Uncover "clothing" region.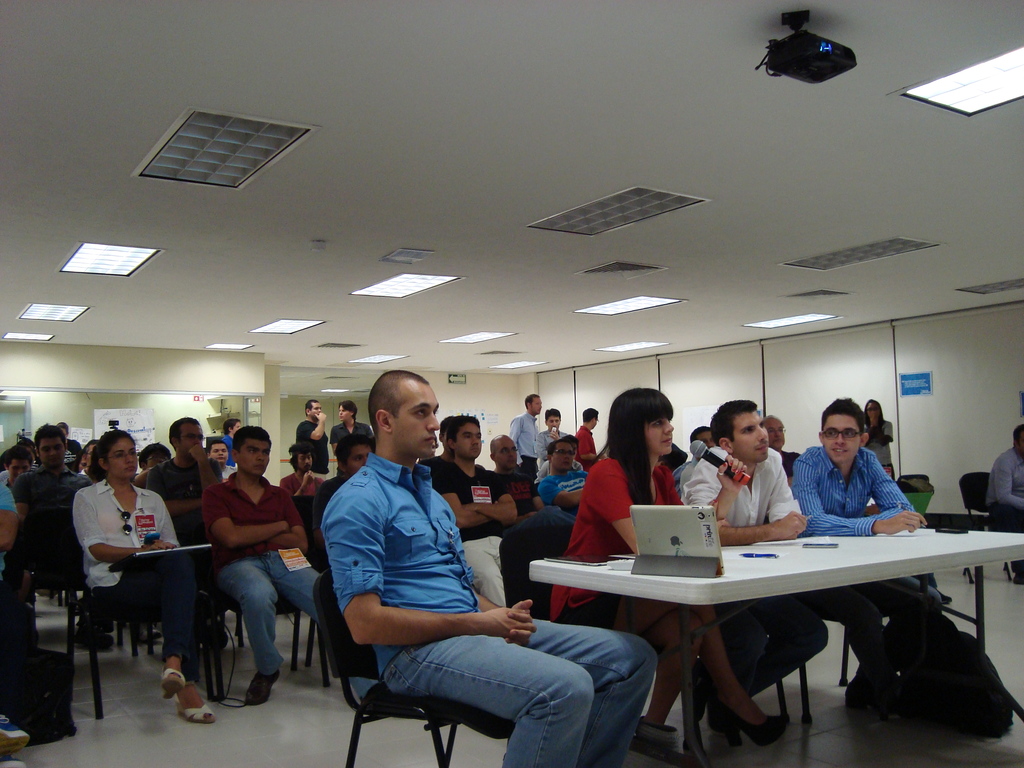
Uncovered: <region>573, 426, 603, 470</region>.
